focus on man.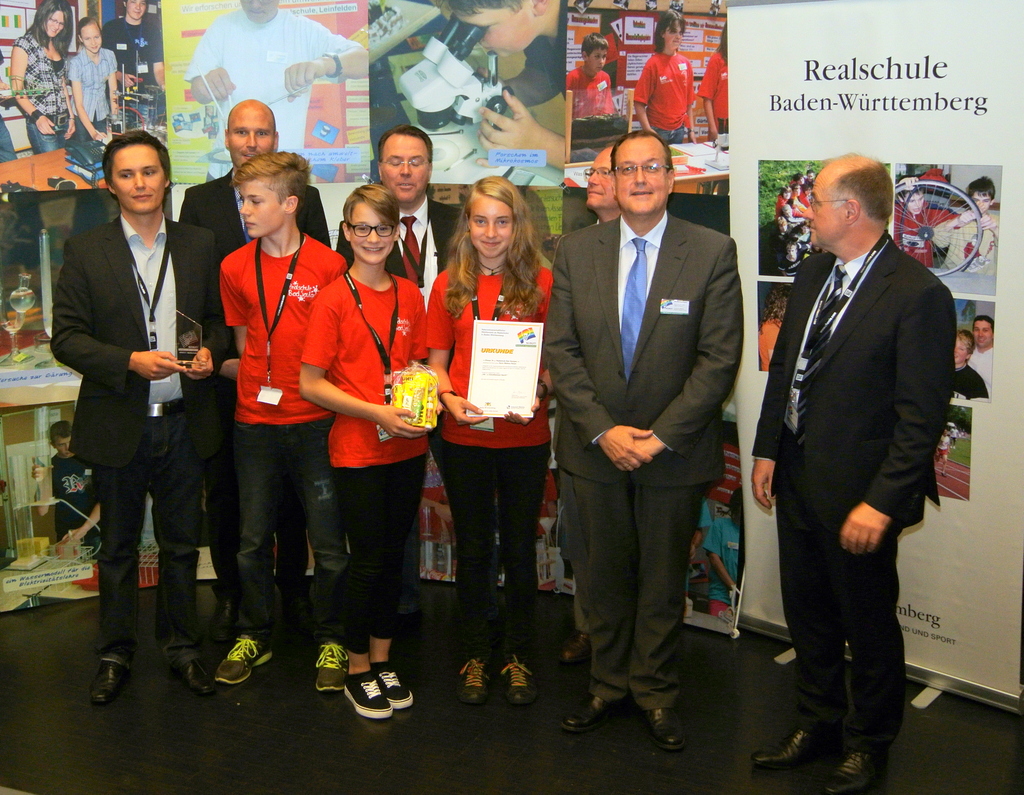
Focused at x1=964, y1=316, x2=994, y2=403.
